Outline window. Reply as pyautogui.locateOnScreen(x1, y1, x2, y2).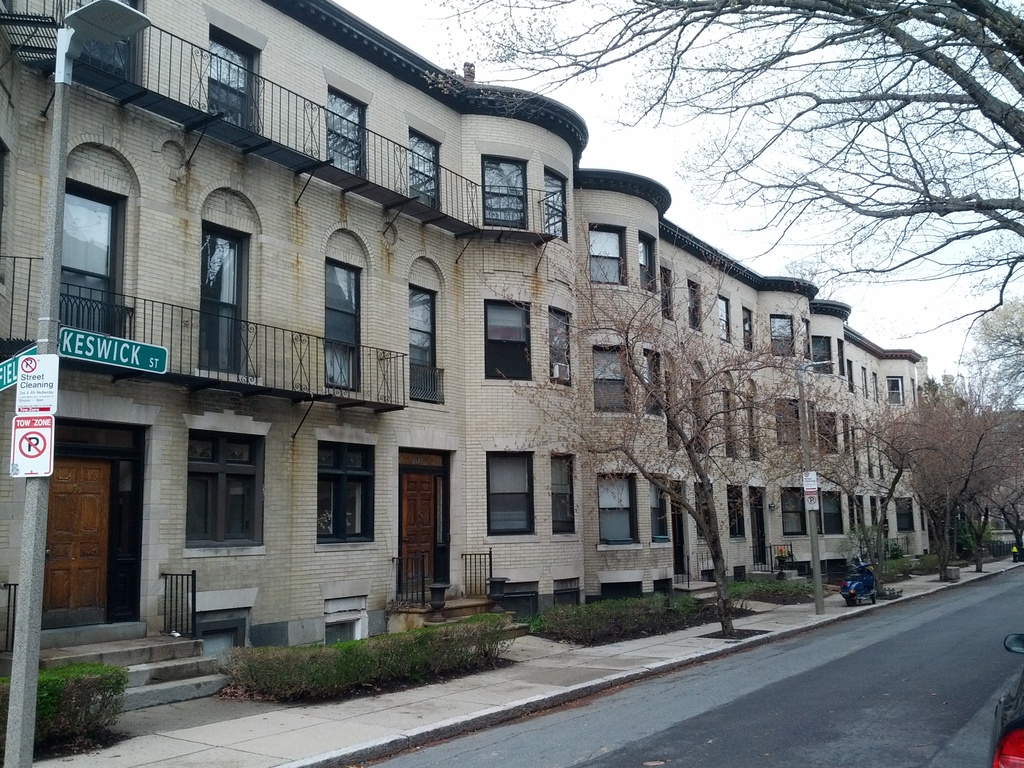
pyautogui.locateOnScreen(769, 314, 804, 365).
